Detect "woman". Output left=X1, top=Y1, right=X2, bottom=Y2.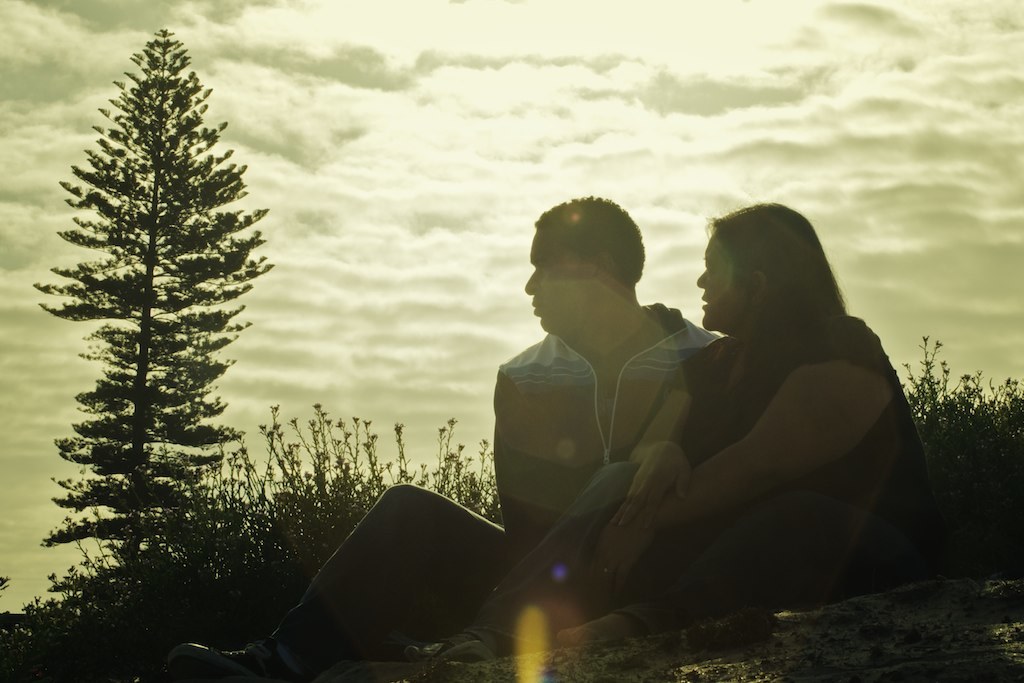
left=422, top=198, right=943, bottom=649.
